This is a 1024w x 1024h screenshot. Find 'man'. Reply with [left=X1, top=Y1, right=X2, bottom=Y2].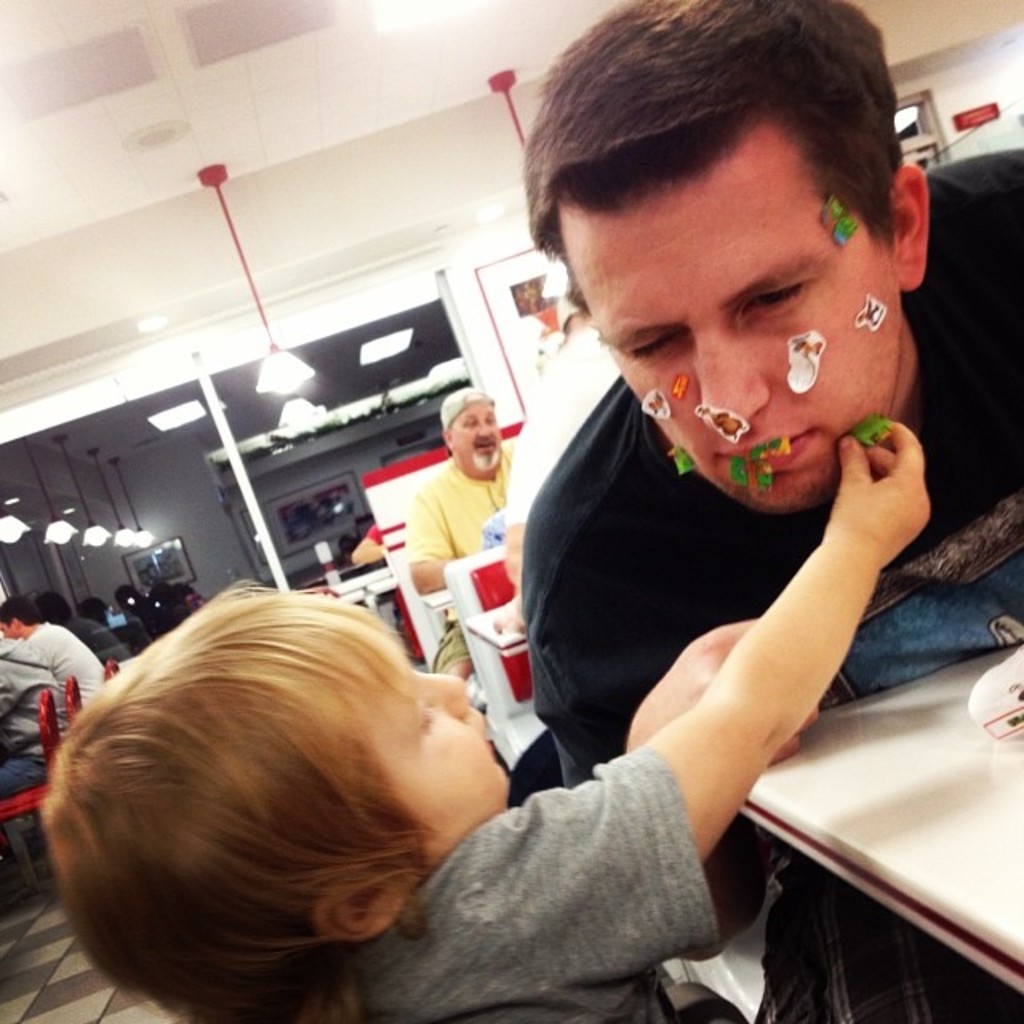
[left=445, top=142, right=994, bottom=910].
